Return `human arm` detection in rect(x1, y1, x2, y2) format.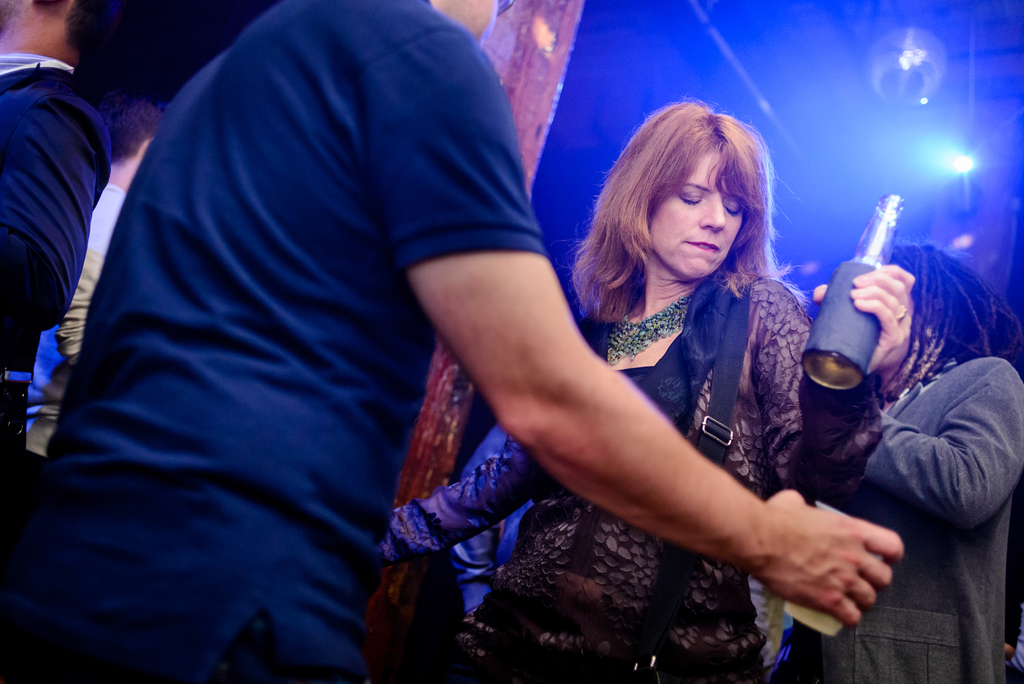
rect(385, 27, 904, 614).
